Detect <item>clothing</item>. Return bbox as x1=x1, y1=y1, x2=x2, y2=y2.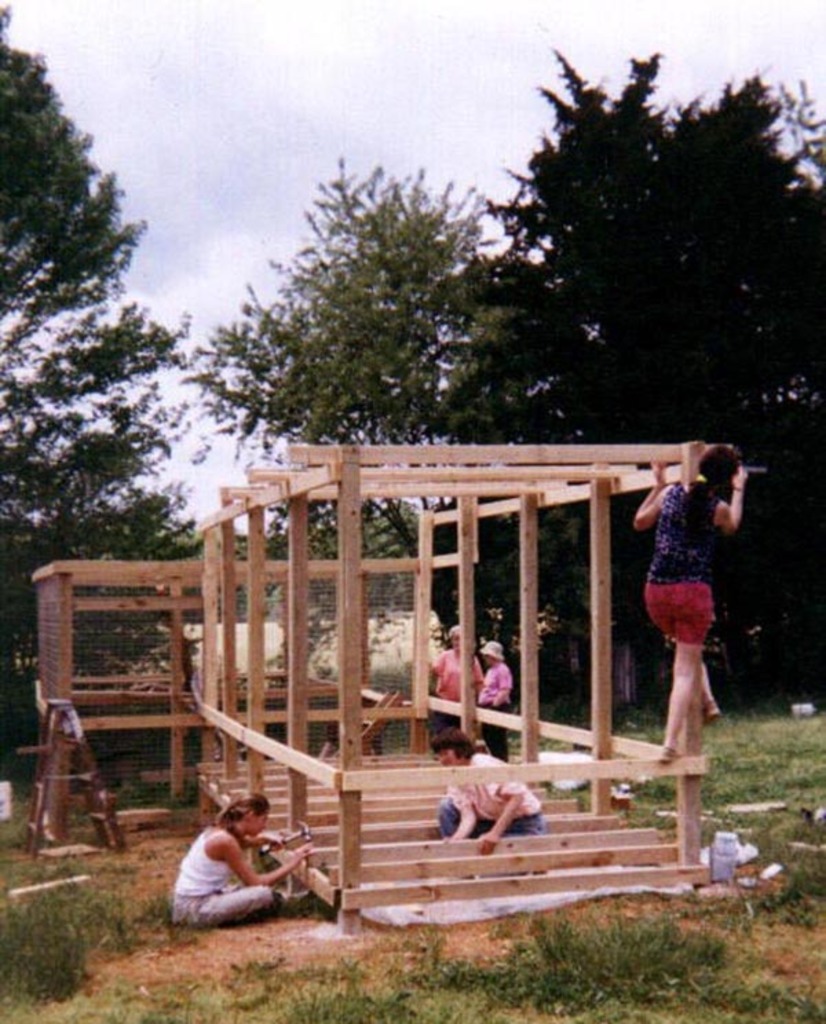
x1=647, y1=483, x2=709, y2=582.
